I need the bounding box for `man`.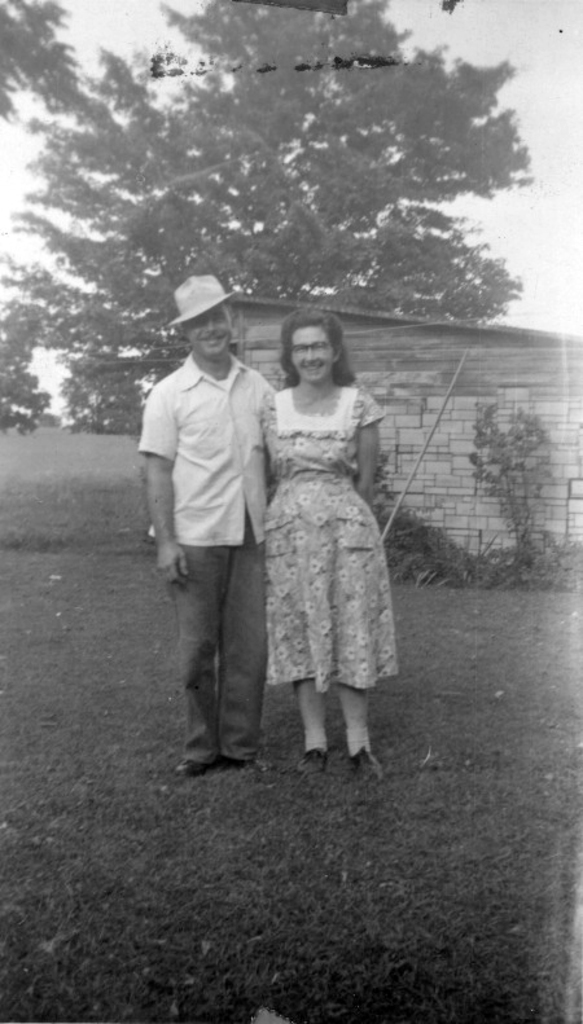
Here it is: box=[145, 287, 285, 786].
